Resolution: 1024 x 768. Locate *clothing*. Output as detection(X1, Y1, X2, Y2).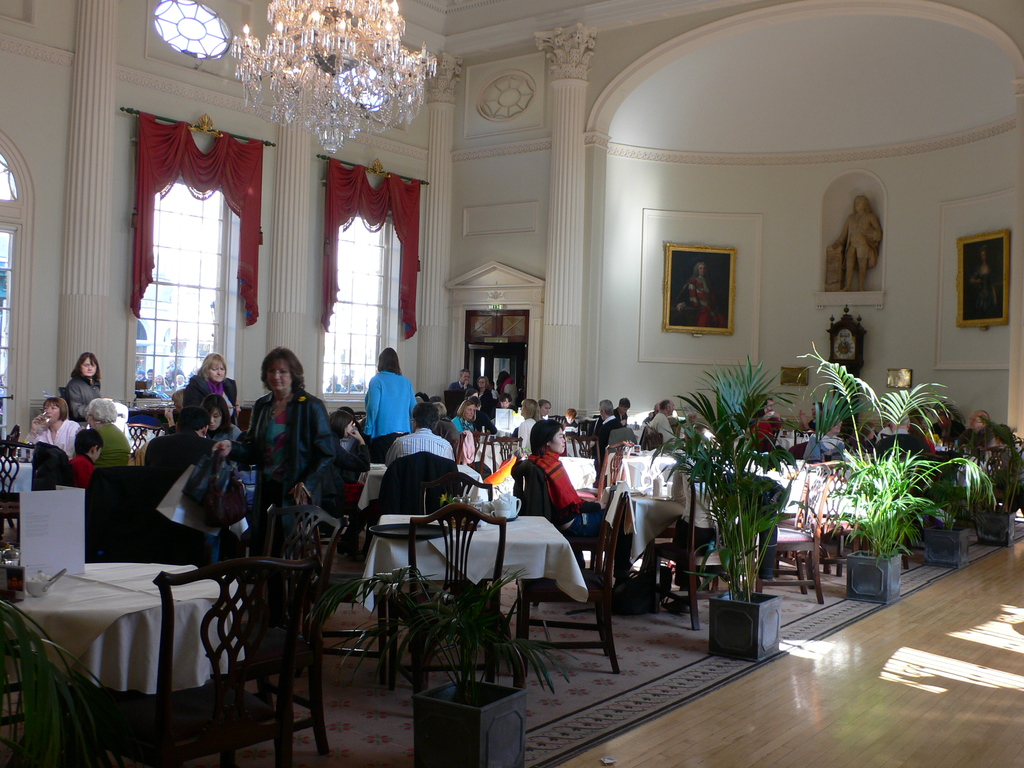
detection(597, 416, 618, 452).
